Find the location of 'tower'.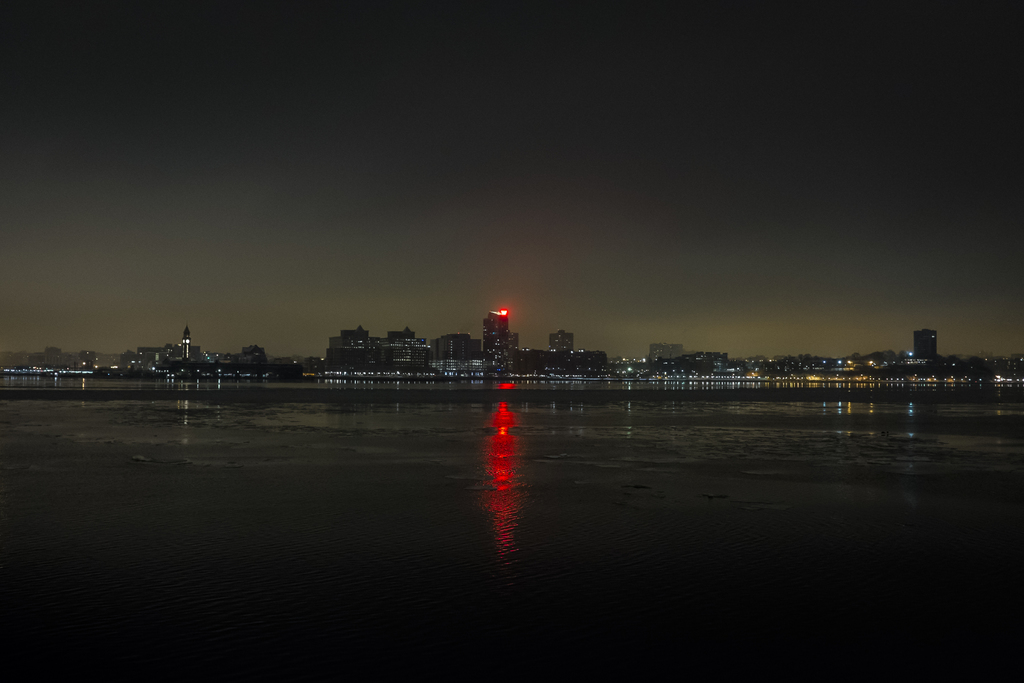
Location: locate(326, 313, 601, 380).
